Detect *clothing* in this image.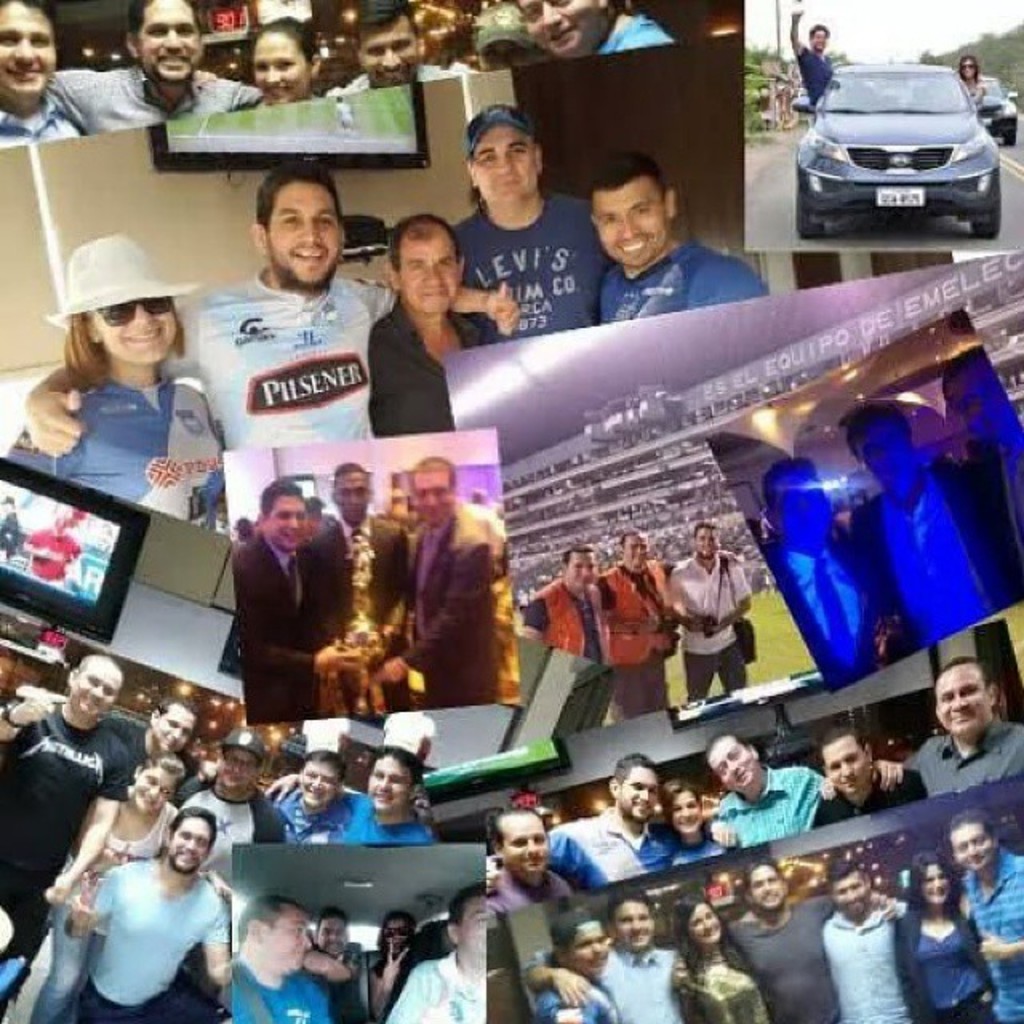
Detection: rect(317, 789, 434, 853).
